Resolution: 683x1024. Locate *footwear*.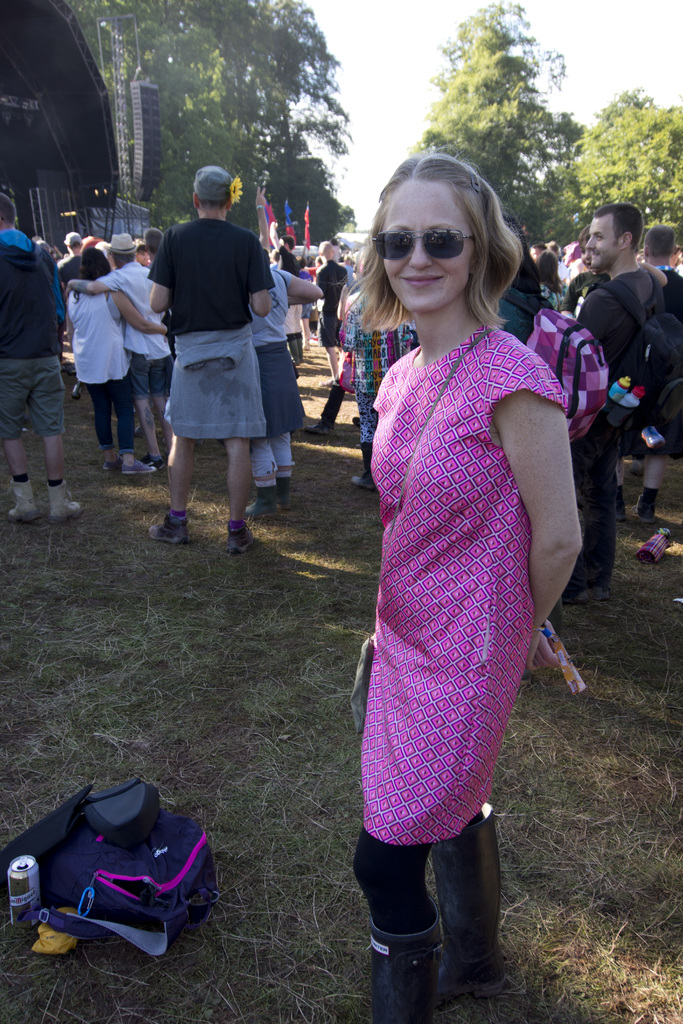
[140, 453, 161, 467].
